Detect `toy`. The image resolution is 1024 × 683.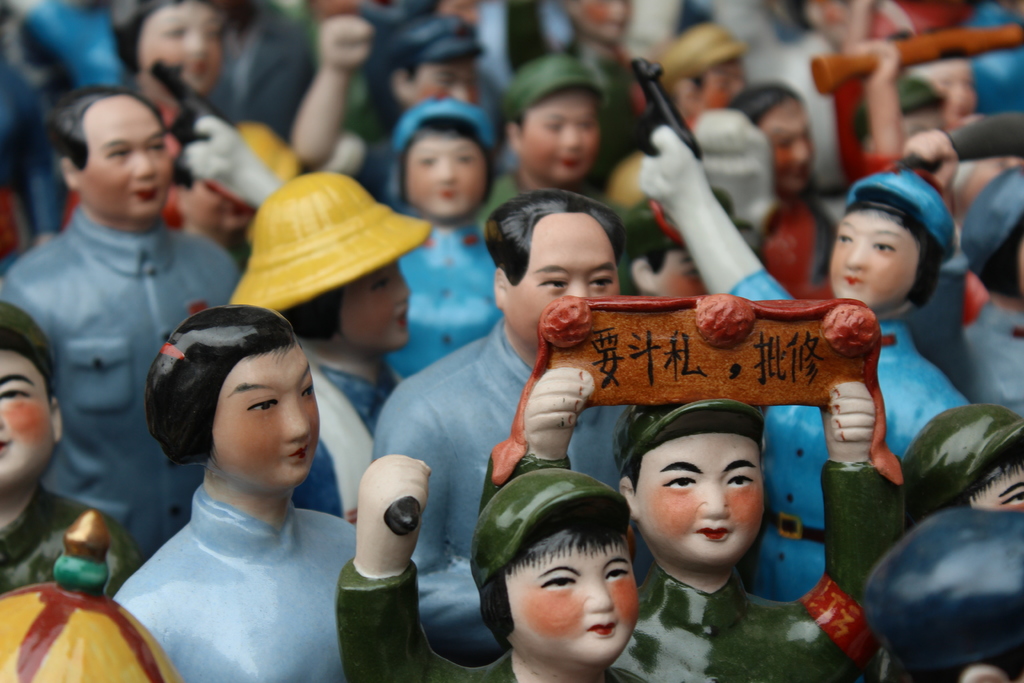
l=368, t=189, r=648, b=570.
